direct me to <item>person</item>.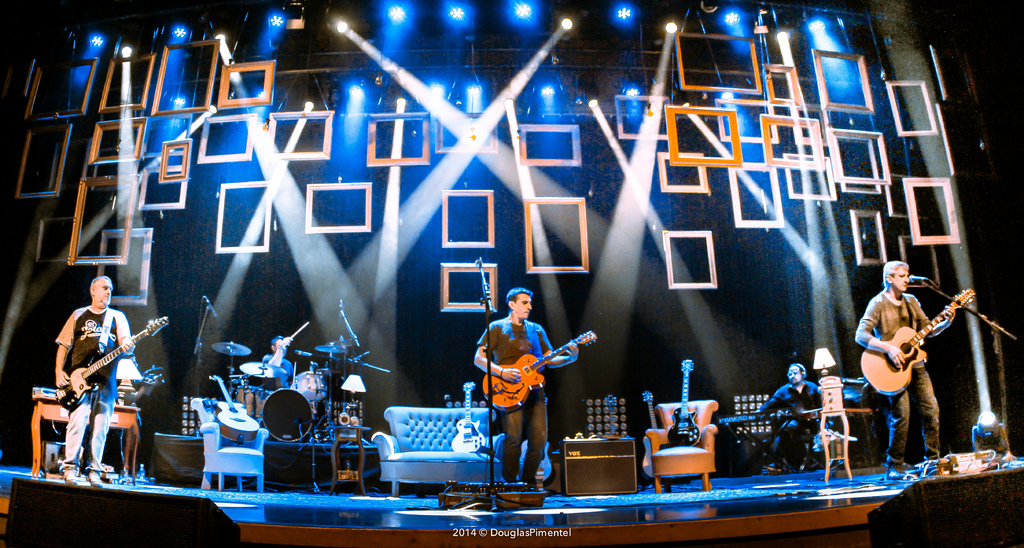
Direction: bbox=(263, 332, 300, 389).
